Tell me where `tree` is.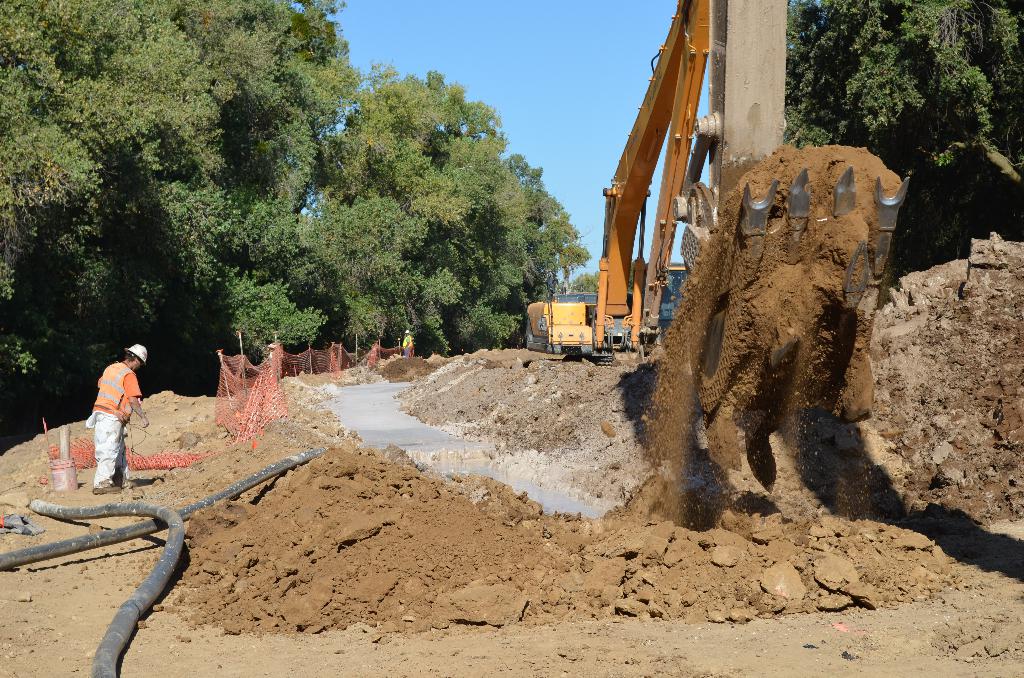
`tree` is at crop(0, 0, 352, 399).
